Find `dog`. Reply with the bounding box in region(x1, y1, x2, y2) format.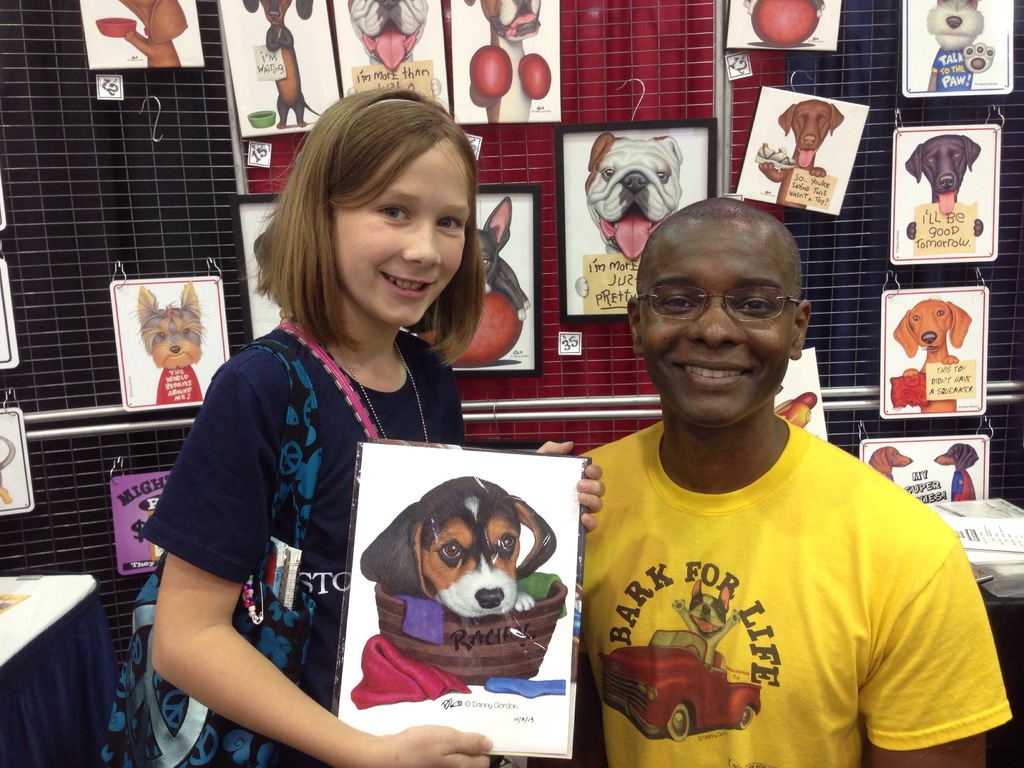
region(866, 448, 915, 480).
